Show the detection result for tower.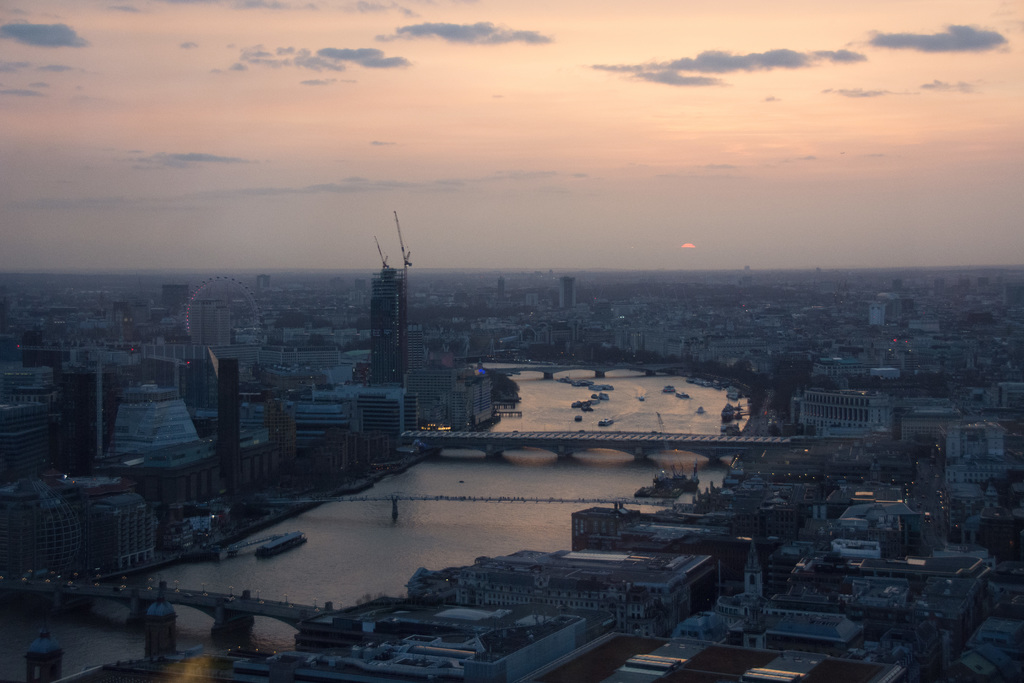
[x1=365, y1=270, x2=404, y2=385].
